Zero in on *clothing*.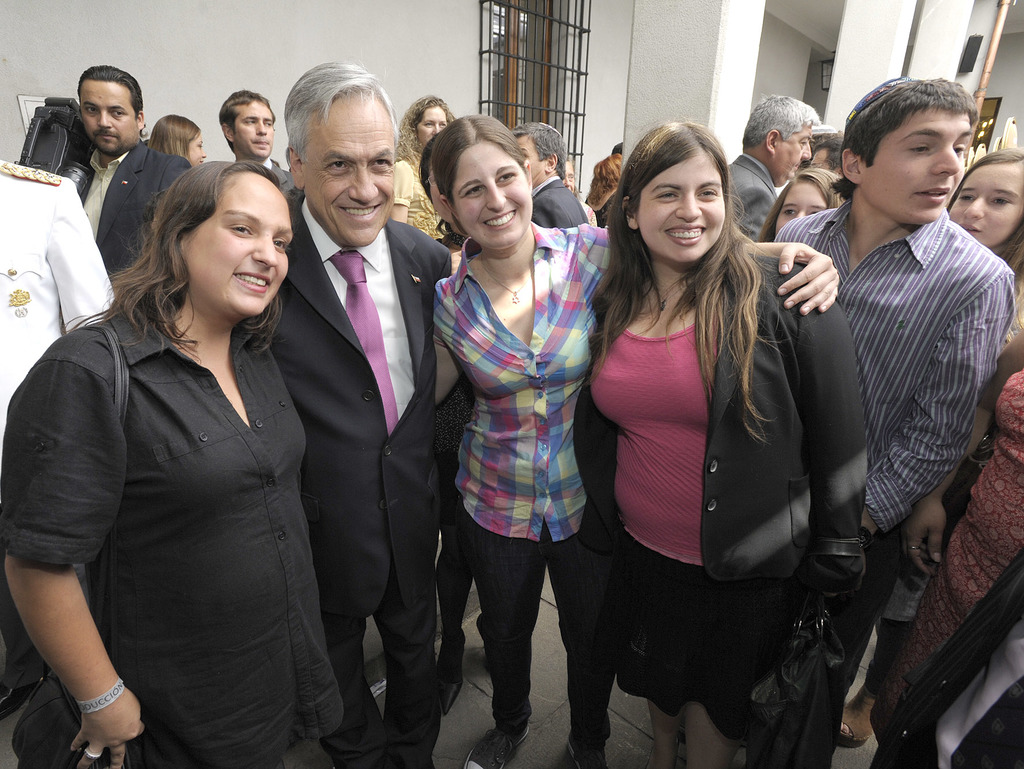
Zeroed in: bbox=[767, 200, 1017, 763].
